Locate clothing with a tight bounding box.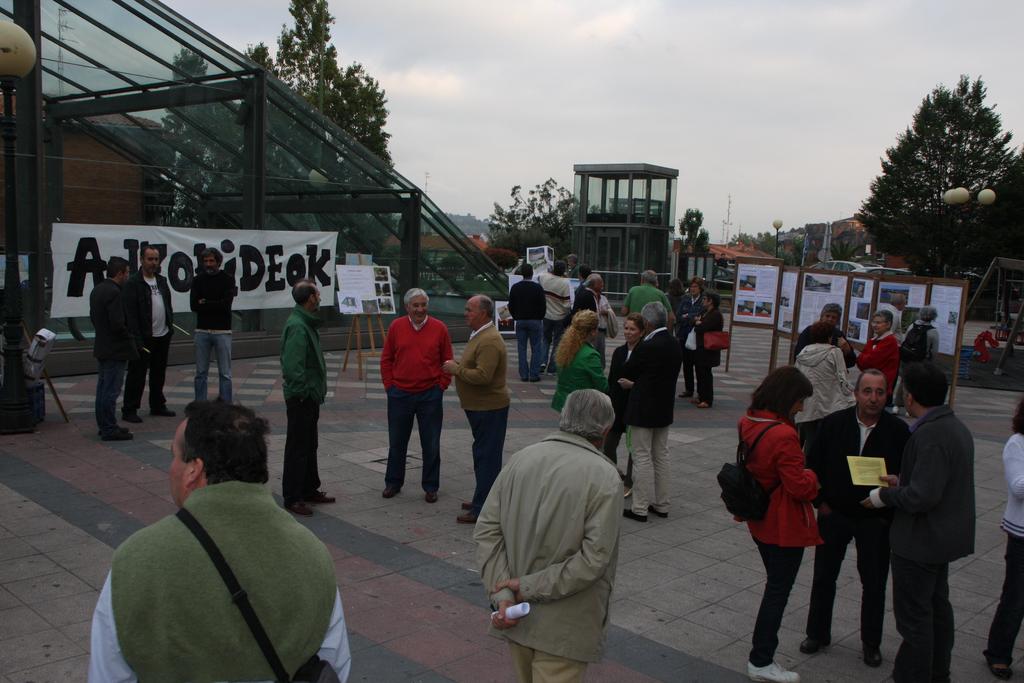
x1=509, y1=281, x2=546, y2=381.
